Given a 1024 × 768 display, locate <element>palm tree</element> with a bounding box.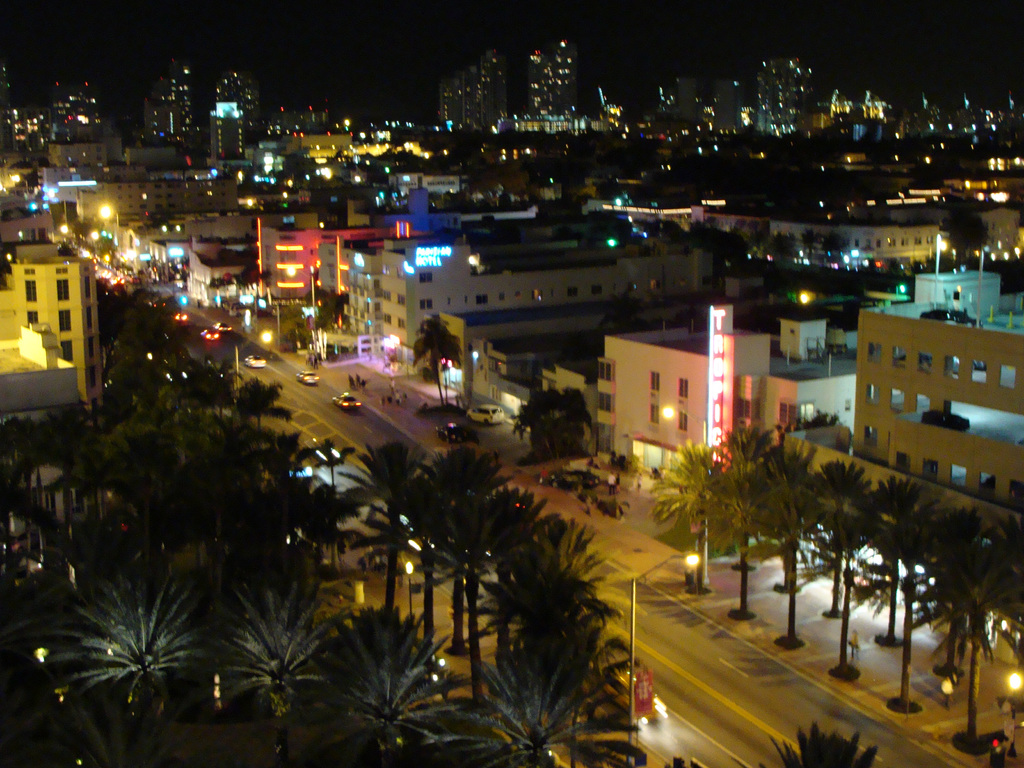
Located: x1=446, y1=492, x2=547, y2=723.
